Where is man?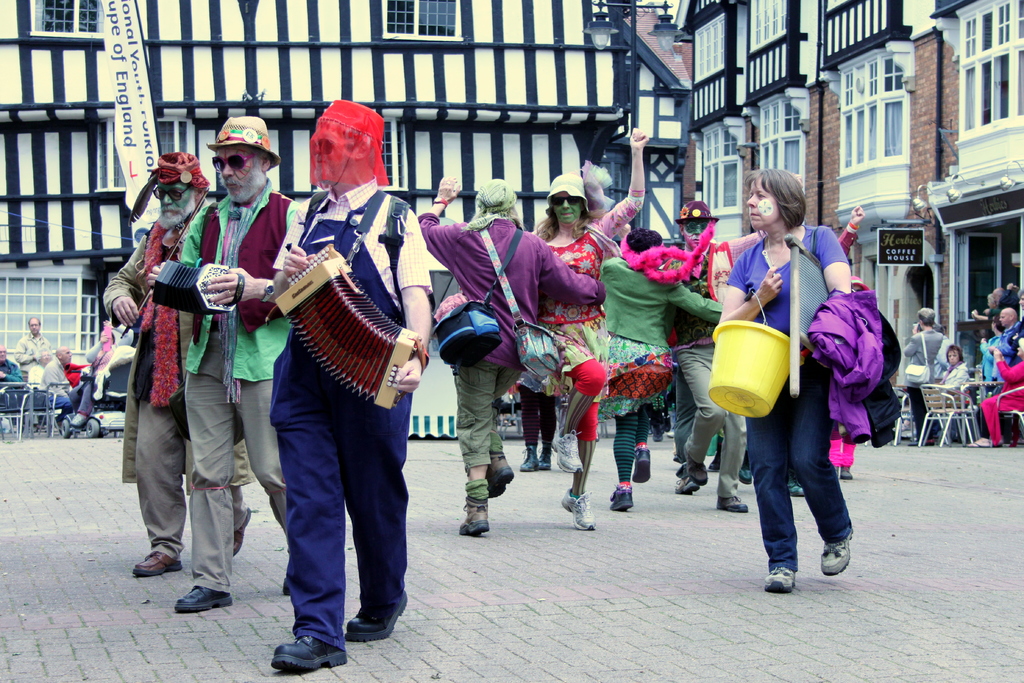
detection(989, 304, 1020, 383).
